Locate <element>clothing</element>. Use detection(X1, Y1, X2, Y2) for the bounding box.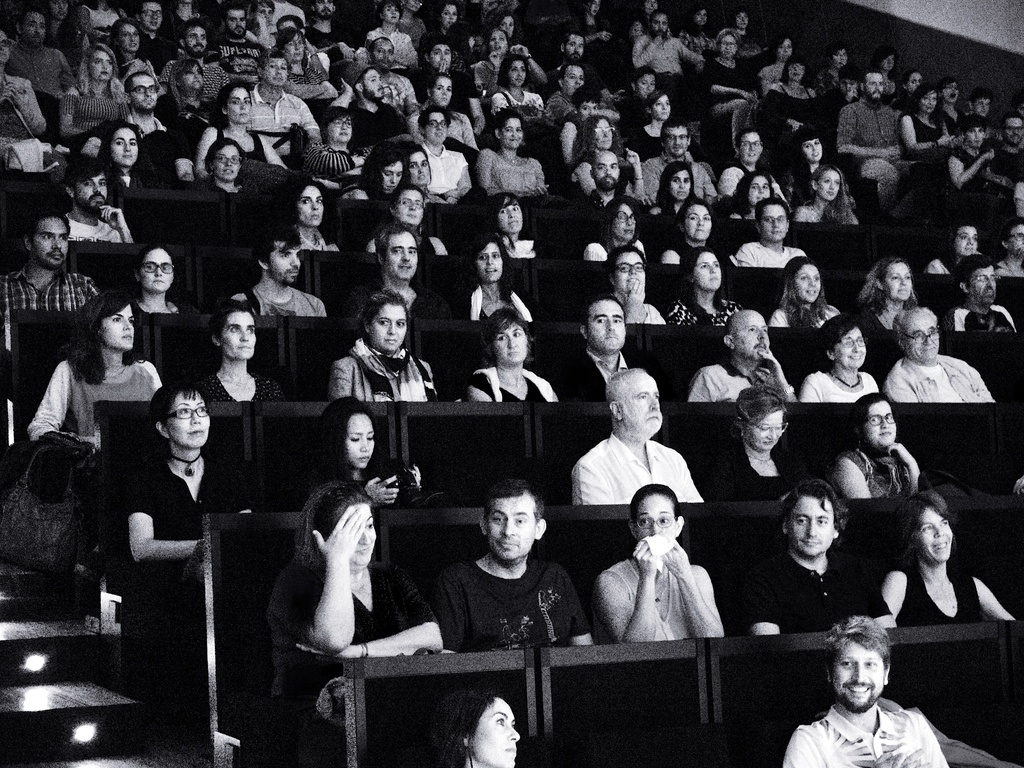
detection(640, 300, 665, 324).
